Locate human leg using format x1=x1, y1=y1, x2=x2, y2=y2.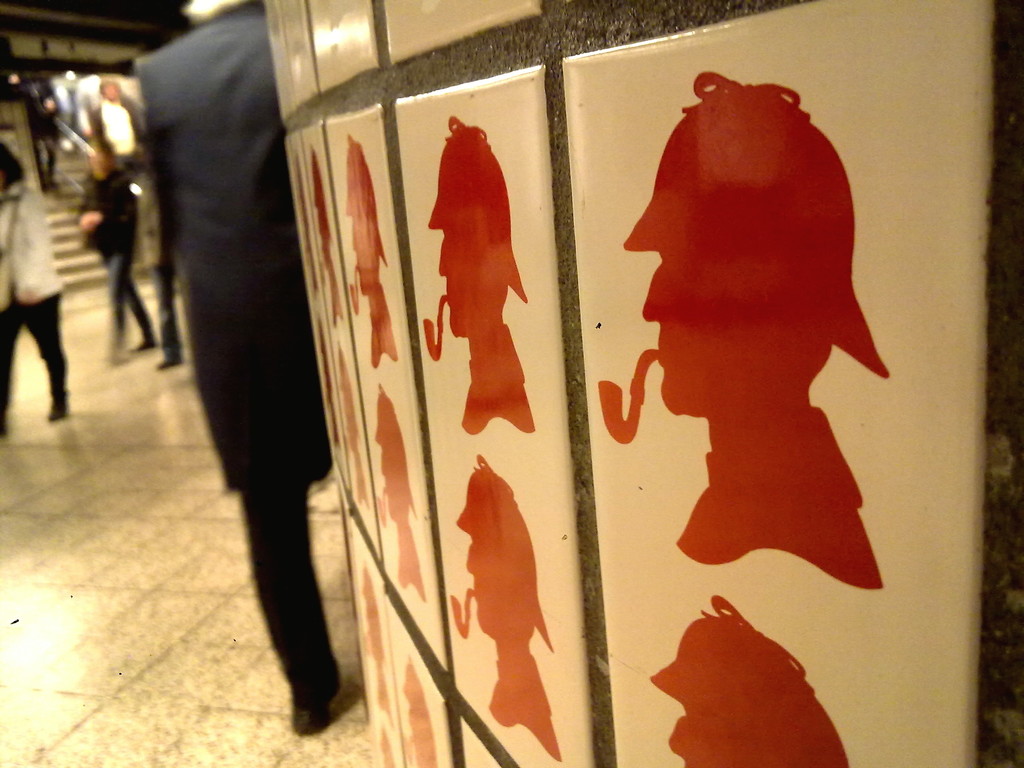
x1=26, y1=294, x2=67, y2=421.
